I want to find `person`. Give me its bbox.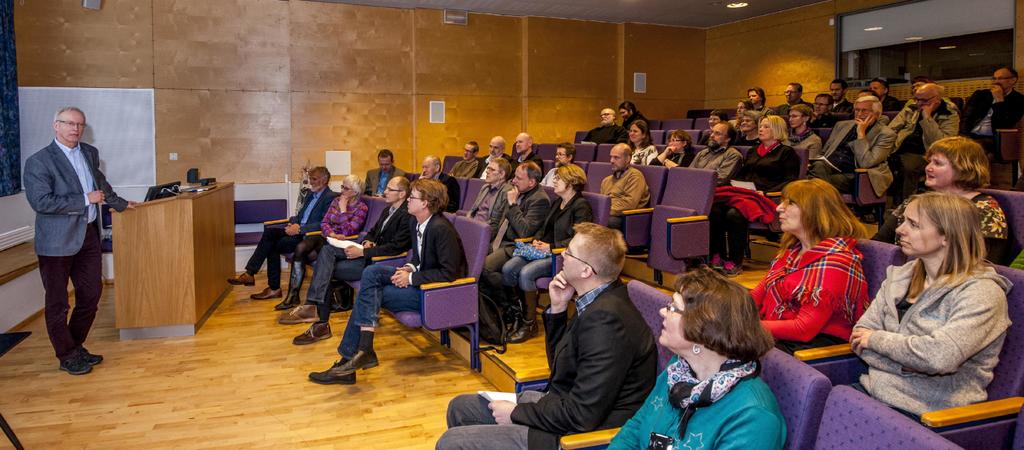
[509,133,543,176].
